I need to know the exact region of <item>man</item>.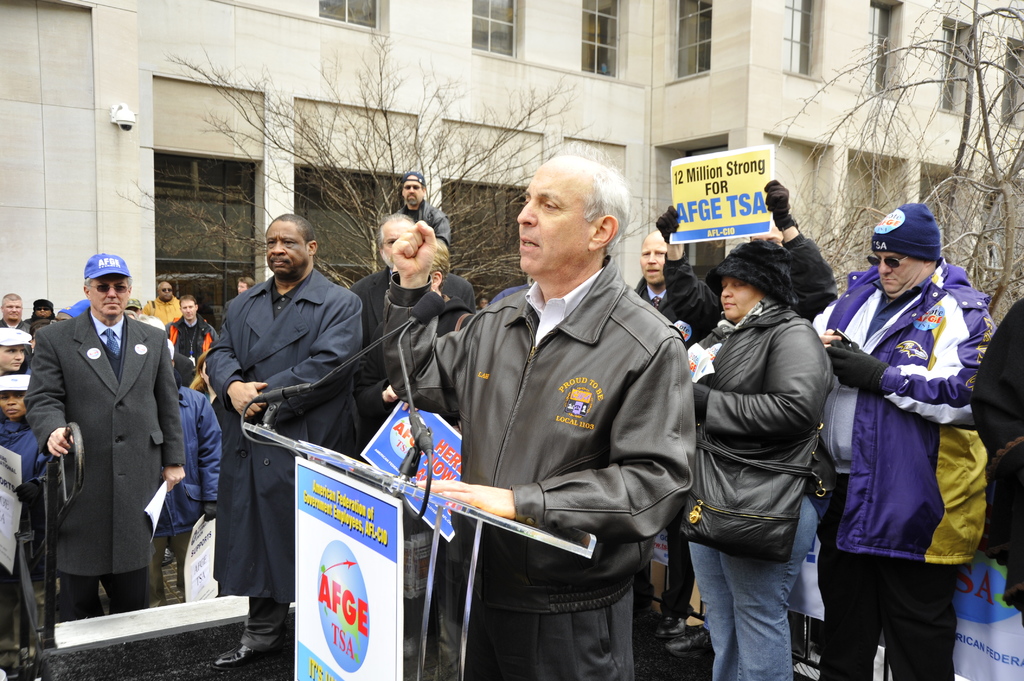
Region: x1=660, y1=176, x2=841, y2=324.
